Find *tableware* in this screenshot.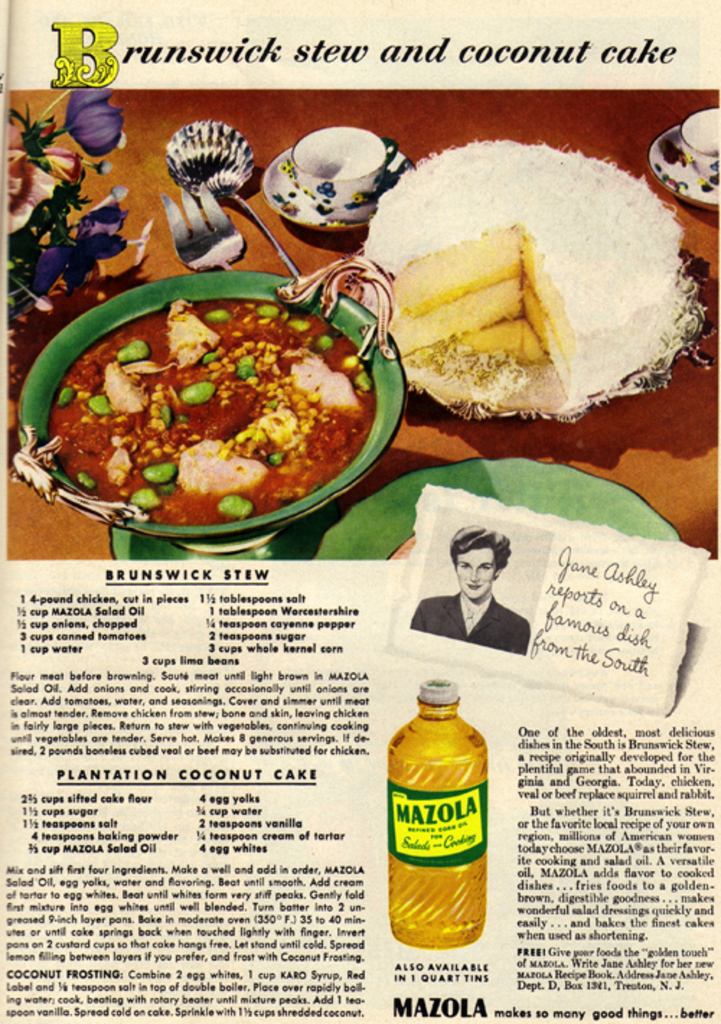
The bounding box for *tableware* is BBox(679, 102, 720, 187).
